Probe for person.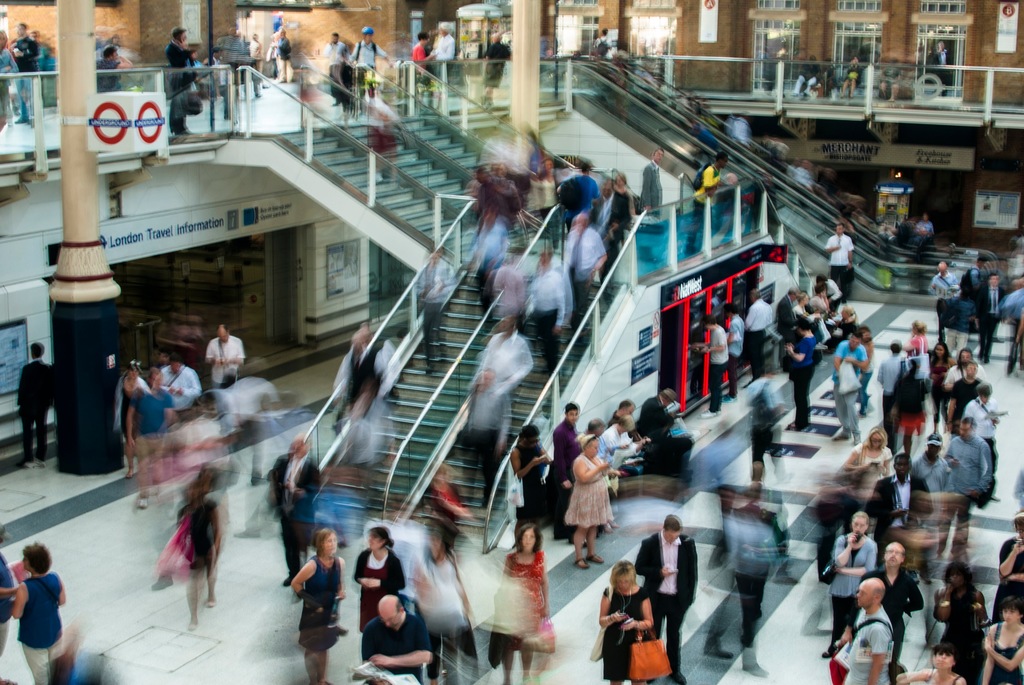
Probe result: box(507, 524, 544, 684).
